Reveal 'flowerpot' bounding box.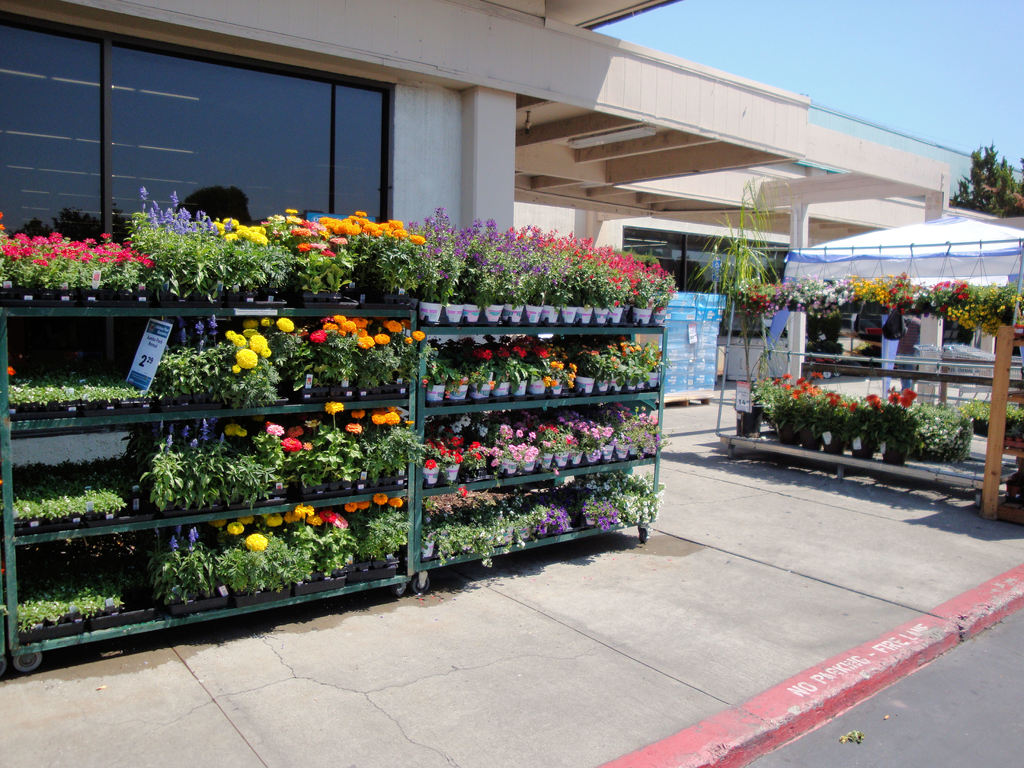
Revealed: left=735, top=404, right=766, bottom=438.
